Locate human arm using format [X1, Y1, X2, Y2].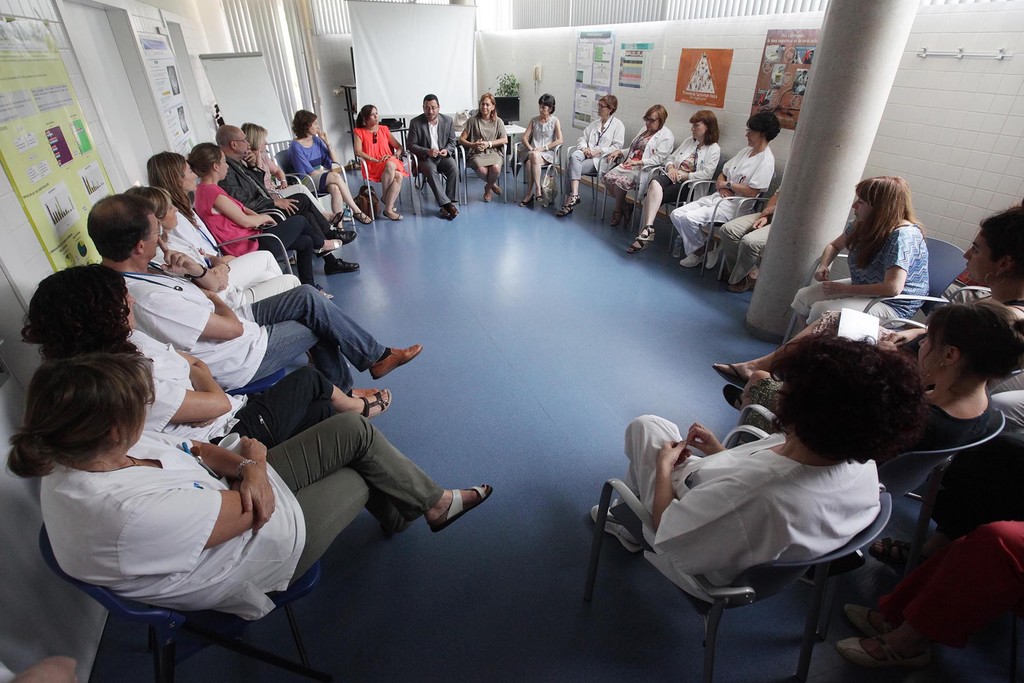
[264, 157, 287, 189].
